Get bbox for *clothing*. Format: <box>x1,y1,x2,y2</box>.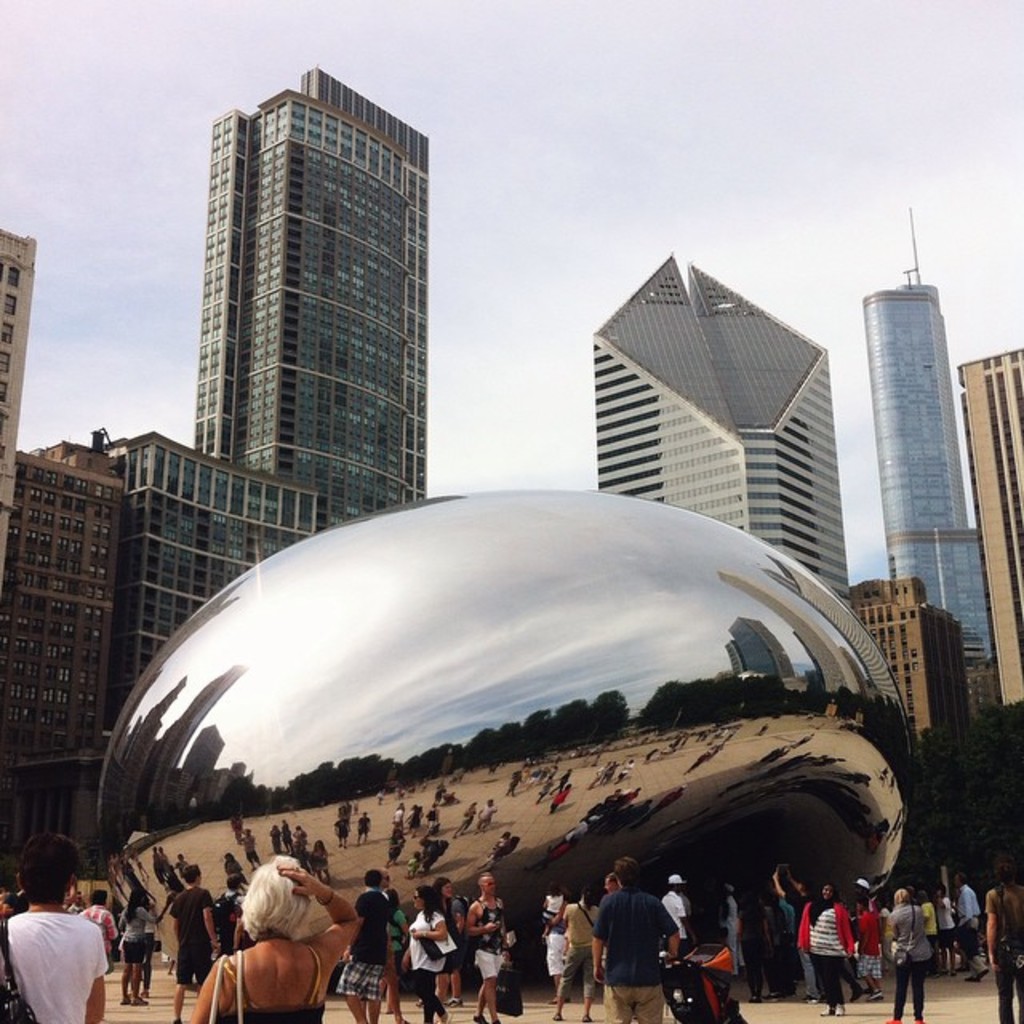
<box>389,909,402,987</box>.
